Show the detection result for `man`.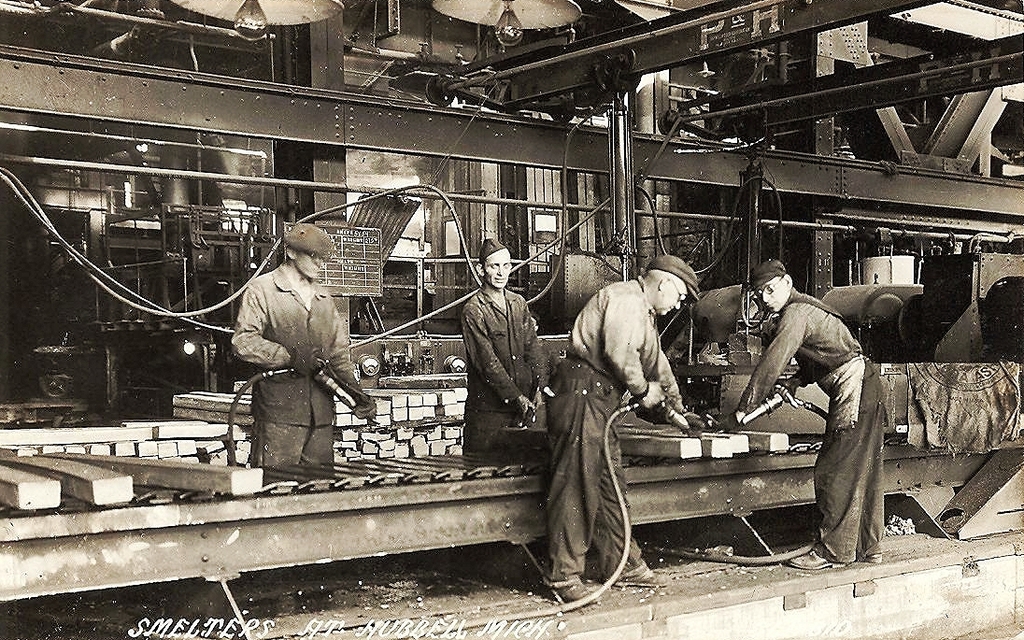
755/259/909/569.
